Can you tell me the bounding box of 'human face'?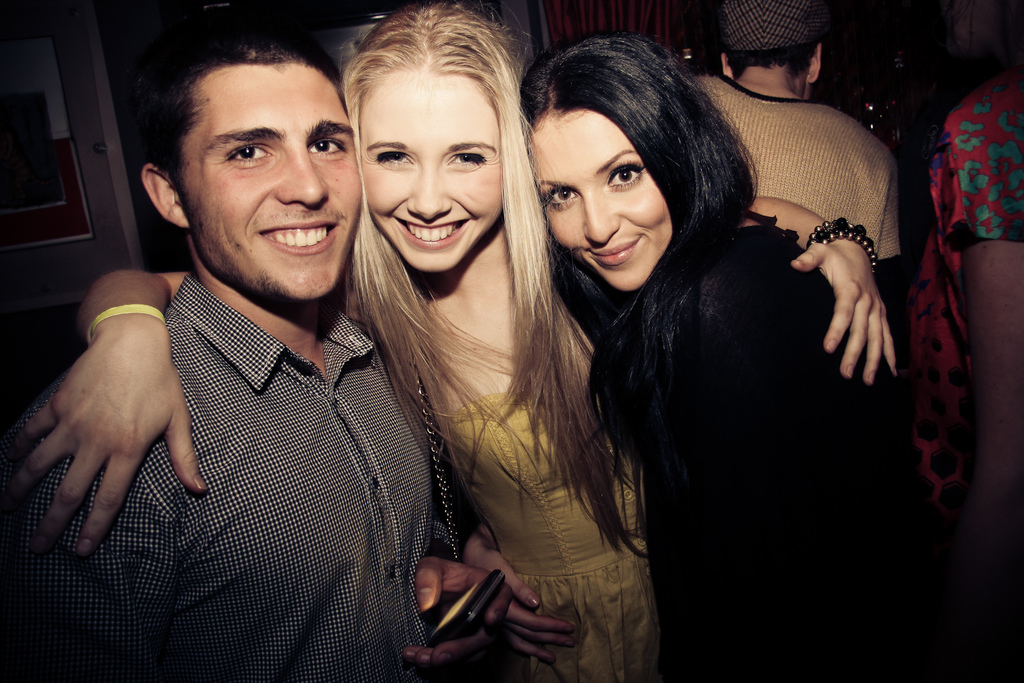
(x1=172, y1=67, x2=359, y2=298).
